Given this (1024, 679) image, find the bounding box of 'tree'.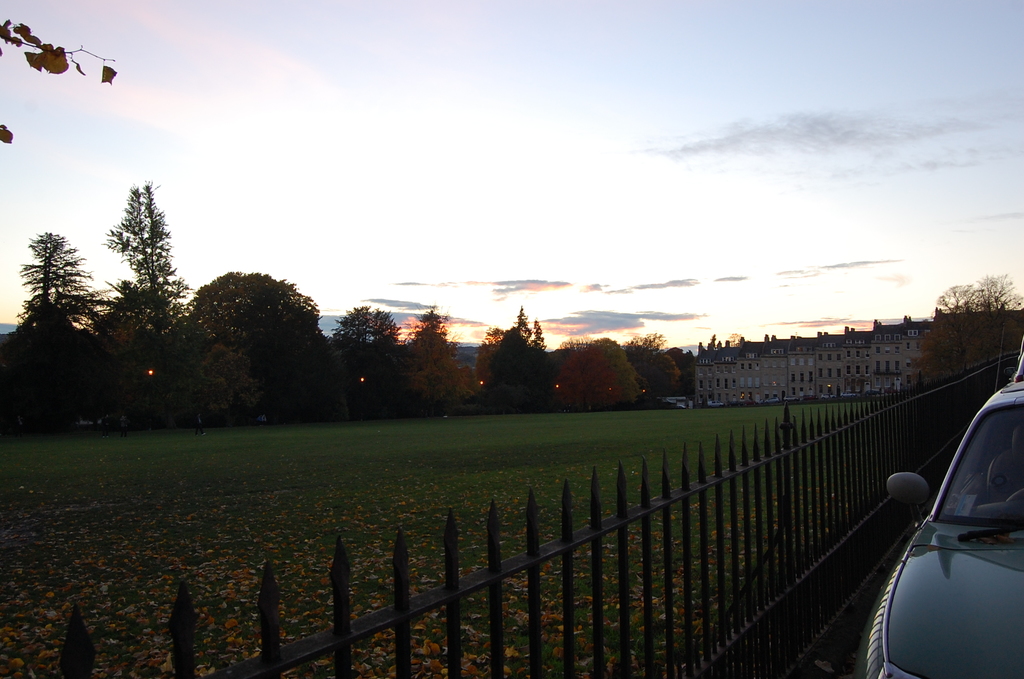
[93,156,177,368].
